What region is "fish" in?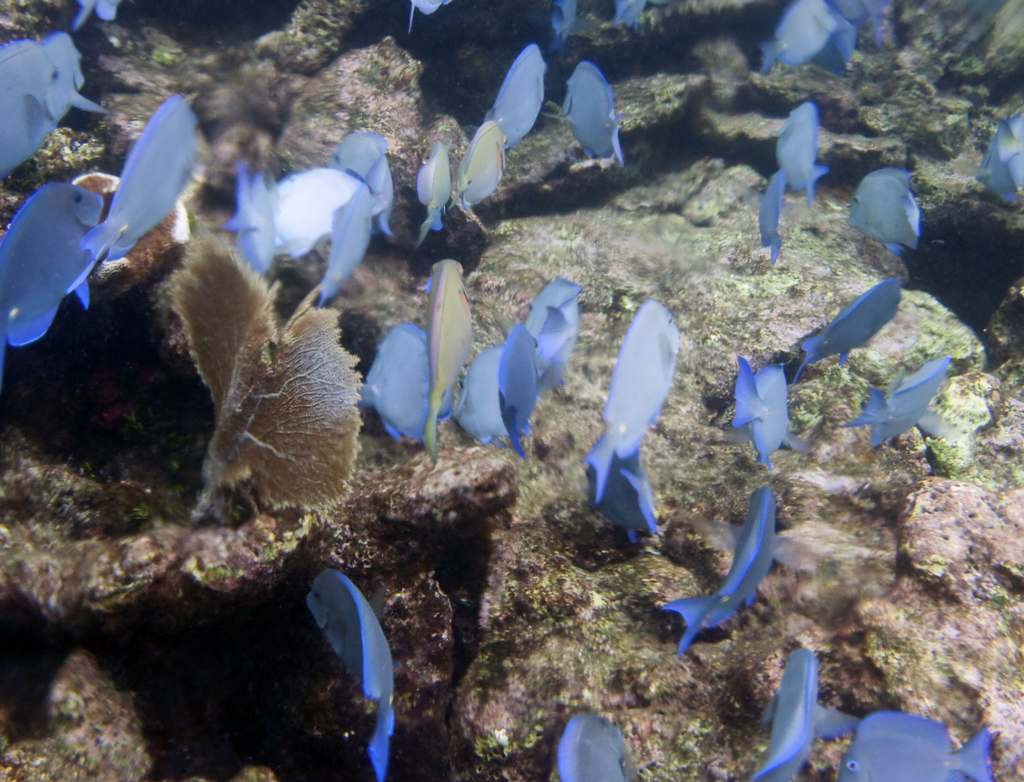
[x1=305, y1=181, x2=373, y2=300].
